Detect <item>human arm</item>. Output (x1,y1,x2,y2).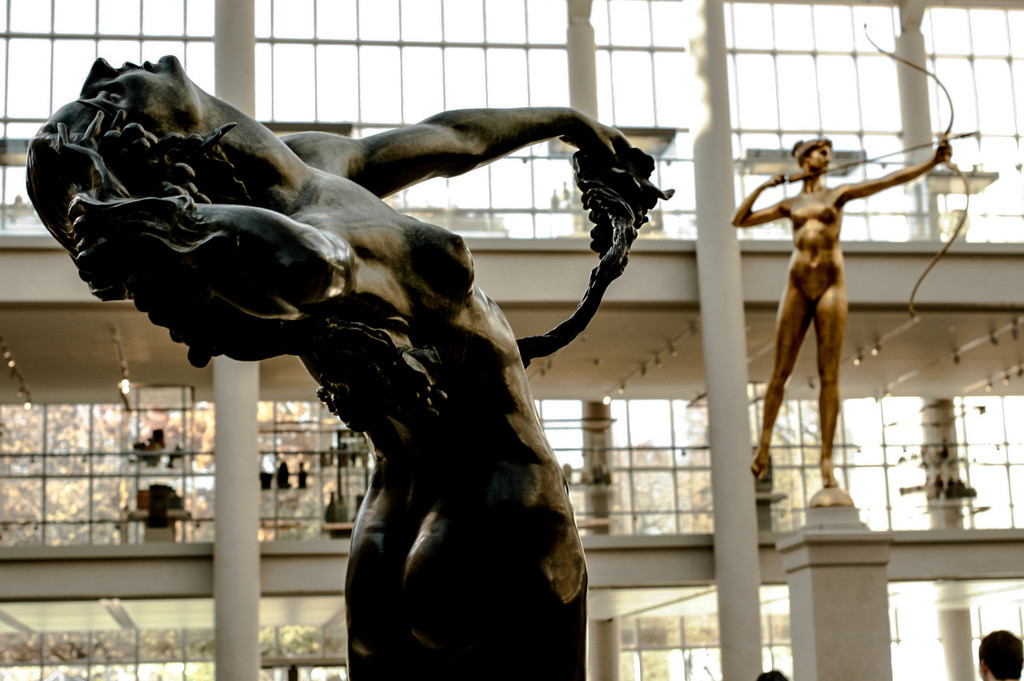
(69,190,356,308).
